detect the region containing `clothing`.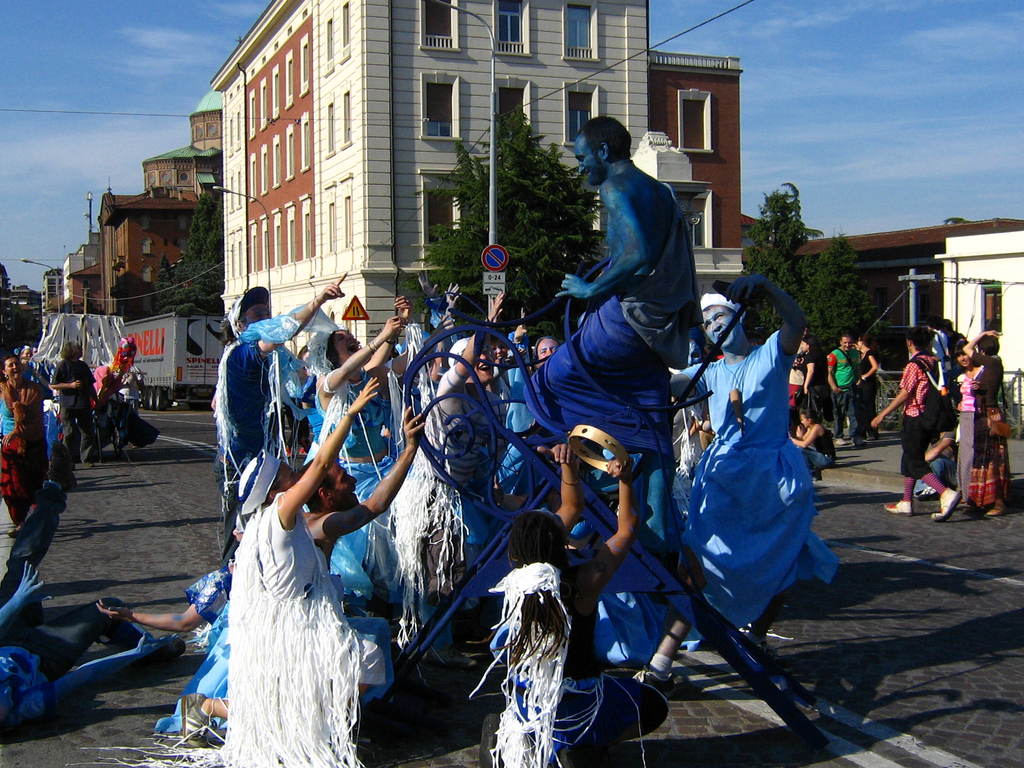
{"left": 529, "top": 164, "right": 707, "bottom": 471}.
